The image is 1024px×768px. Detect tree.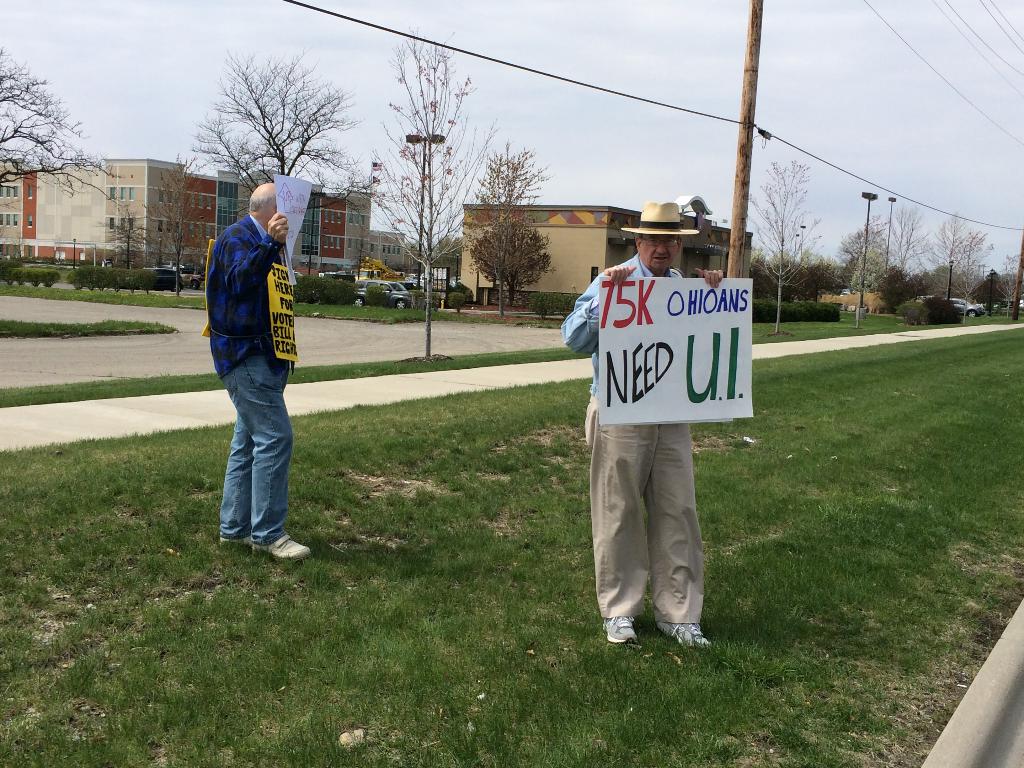
Detection: 417 232 463 264.
